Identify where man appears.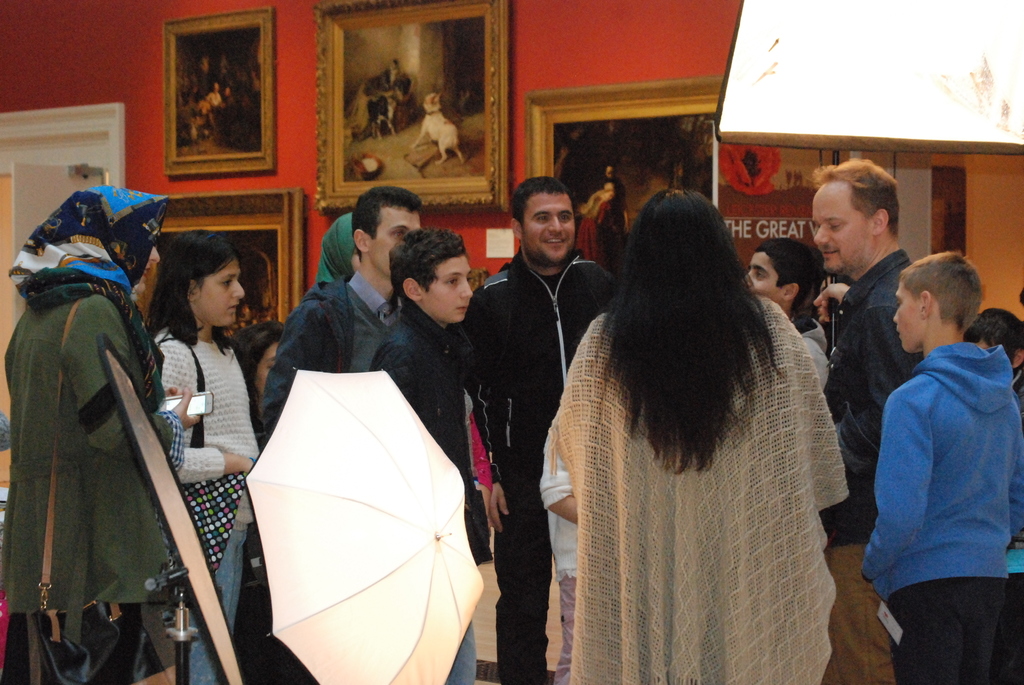
Appears at {"x1": 380, "y1": 55, "x2": 407, "y2": 127}.
